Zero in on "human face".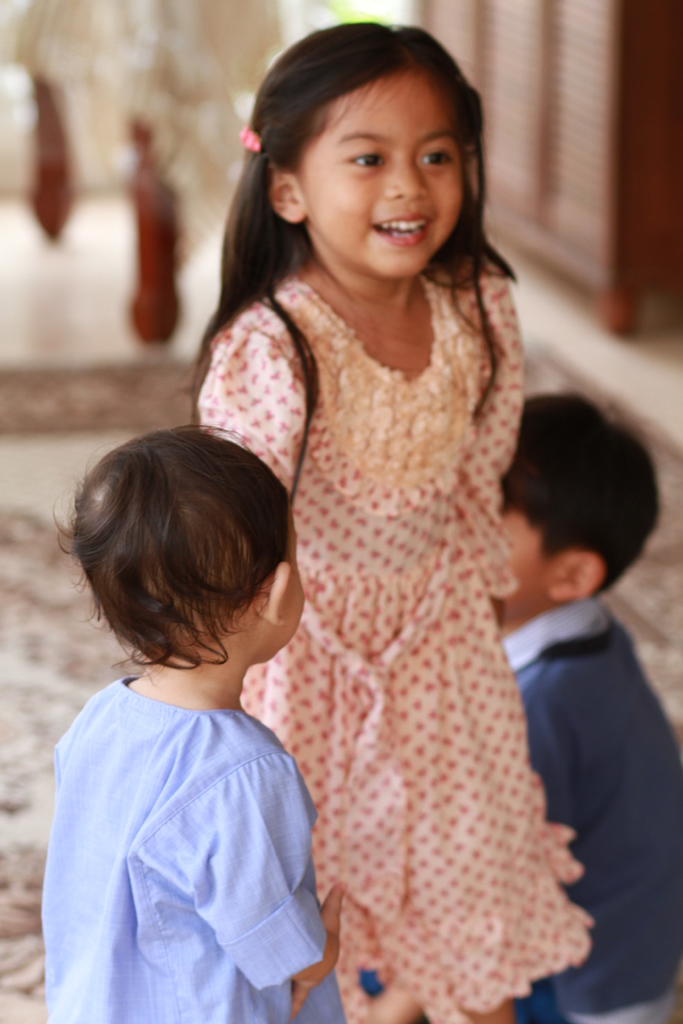
Zeroed in: 281/504/306/646.
